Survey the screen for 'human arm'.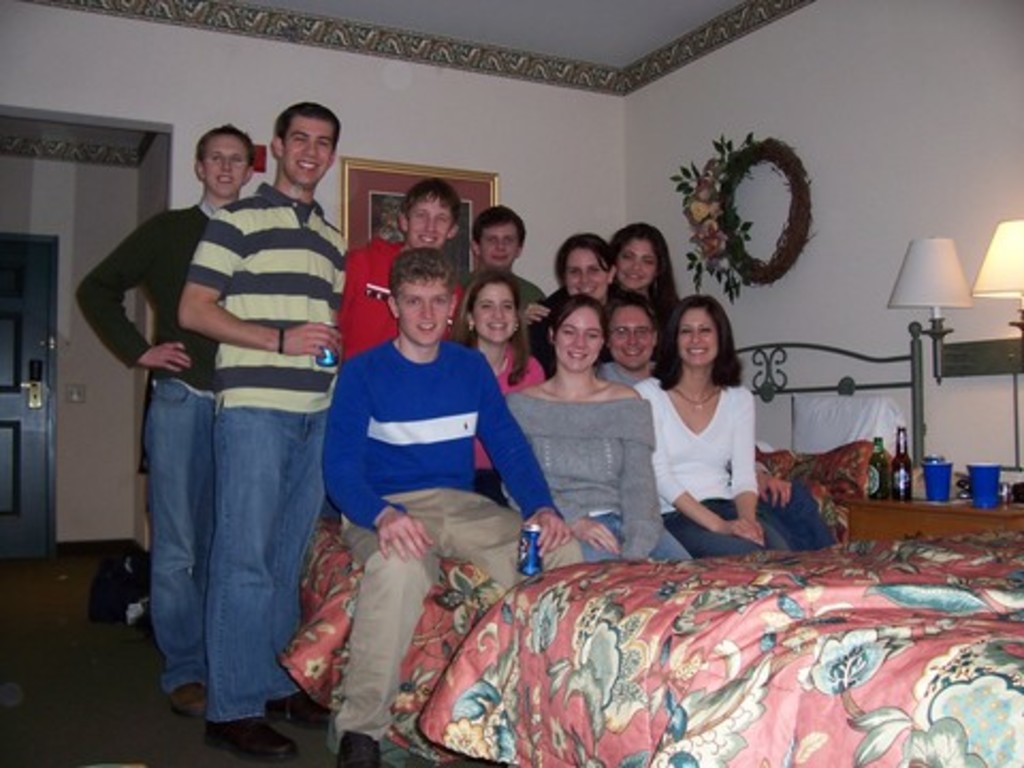
Survey found: locate(617, 384, 657, 565).
